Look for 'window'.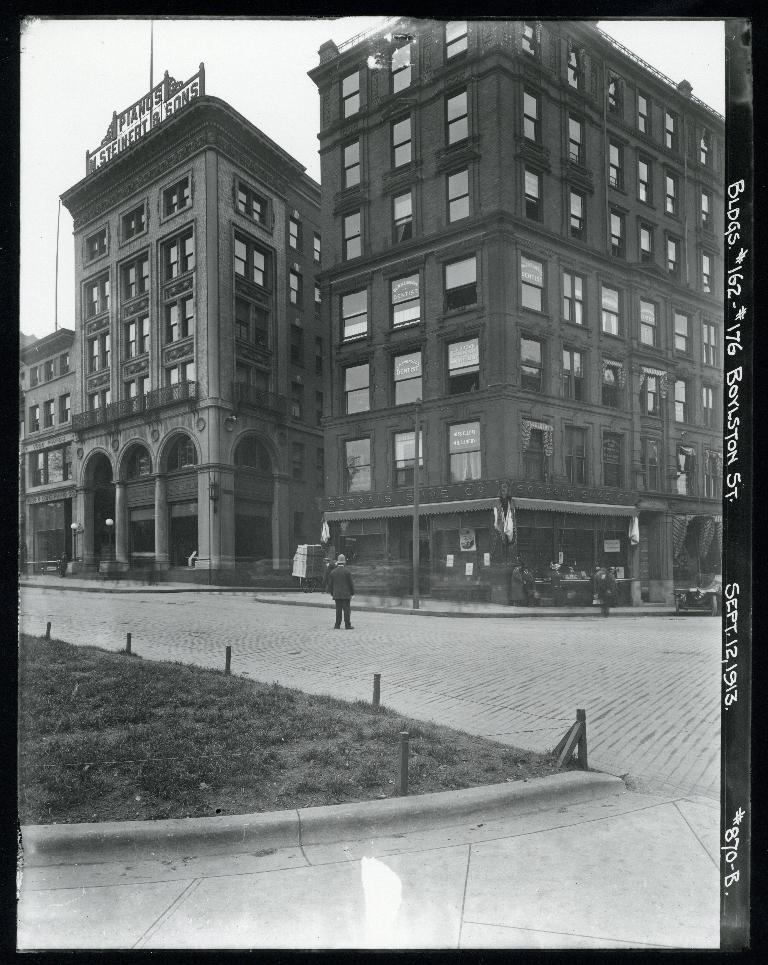
Found: Rect(447, 22, 468, 60).
